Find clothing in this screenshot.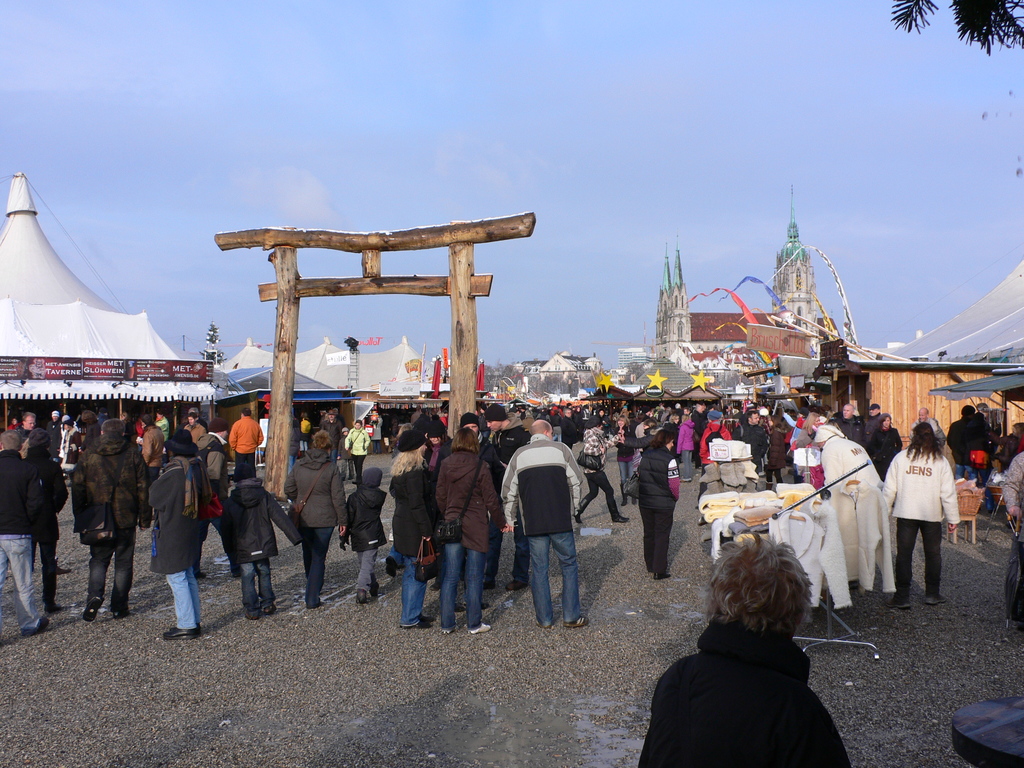
The bounding box for clothing is l=573, t=429, r=621, b=531.
